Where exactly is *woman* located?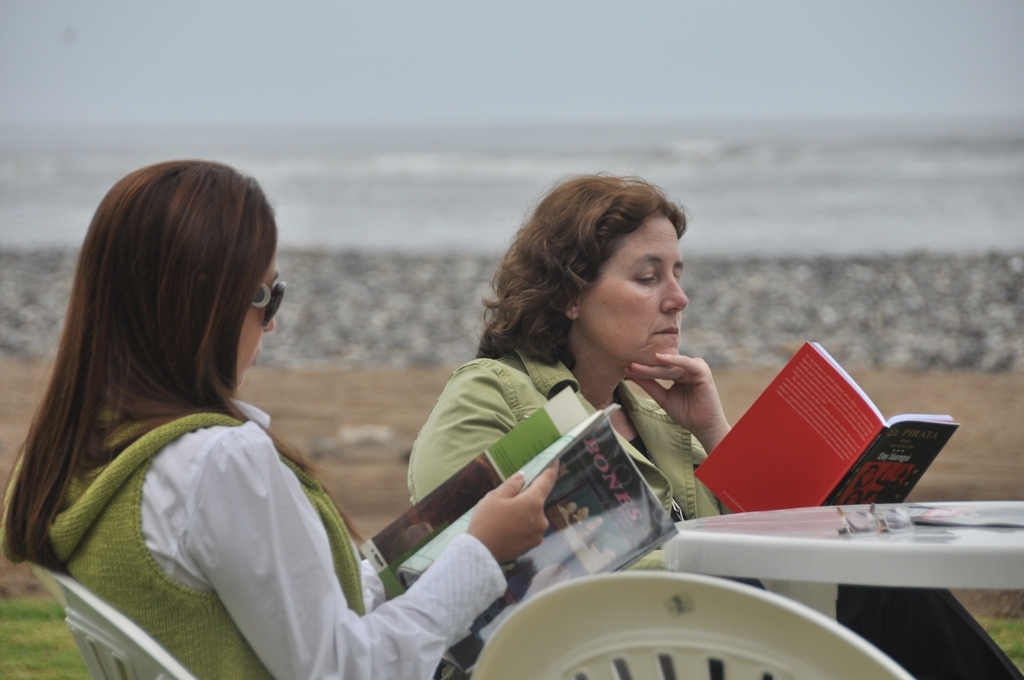
Its bounding box is crop(0, 159, 560, 679).
